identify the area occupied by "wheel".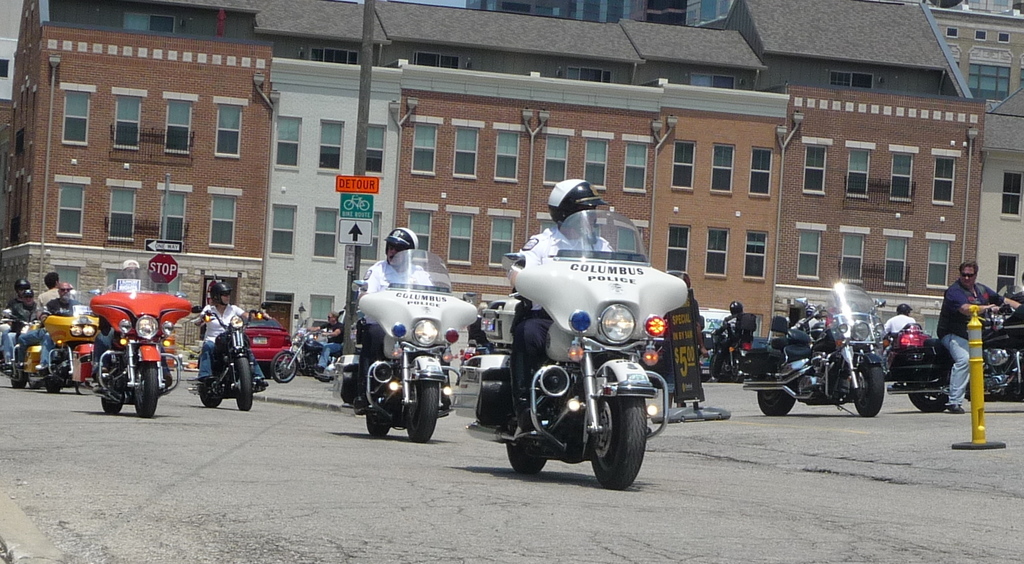
Area: 135/371/157/418.
